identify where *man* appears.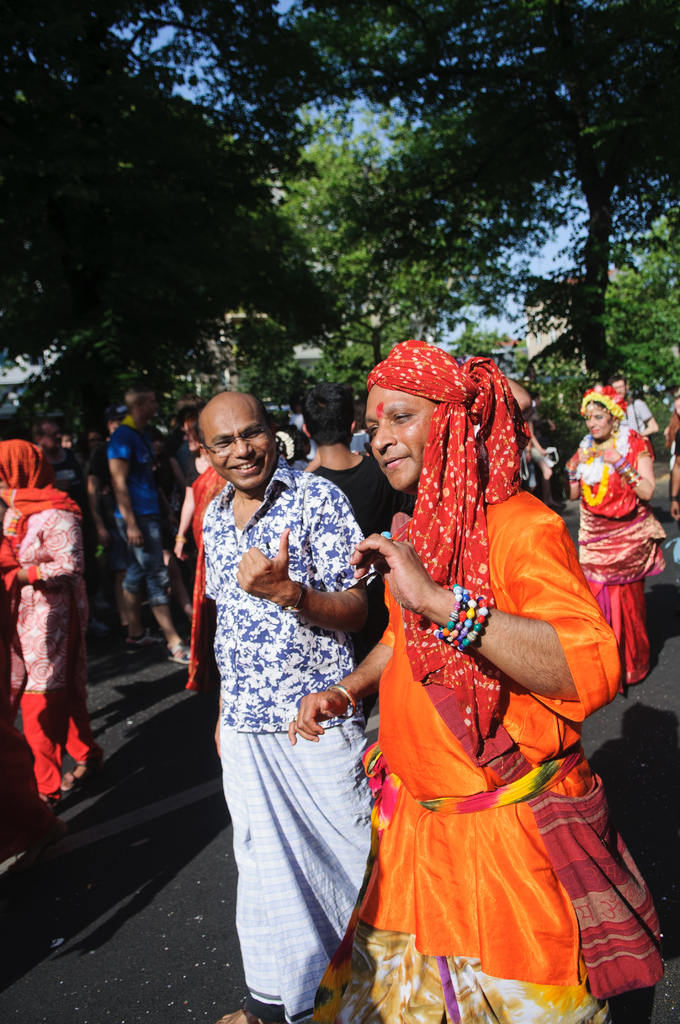
Appears at left=305, top=381, right=407, bottom=645.
